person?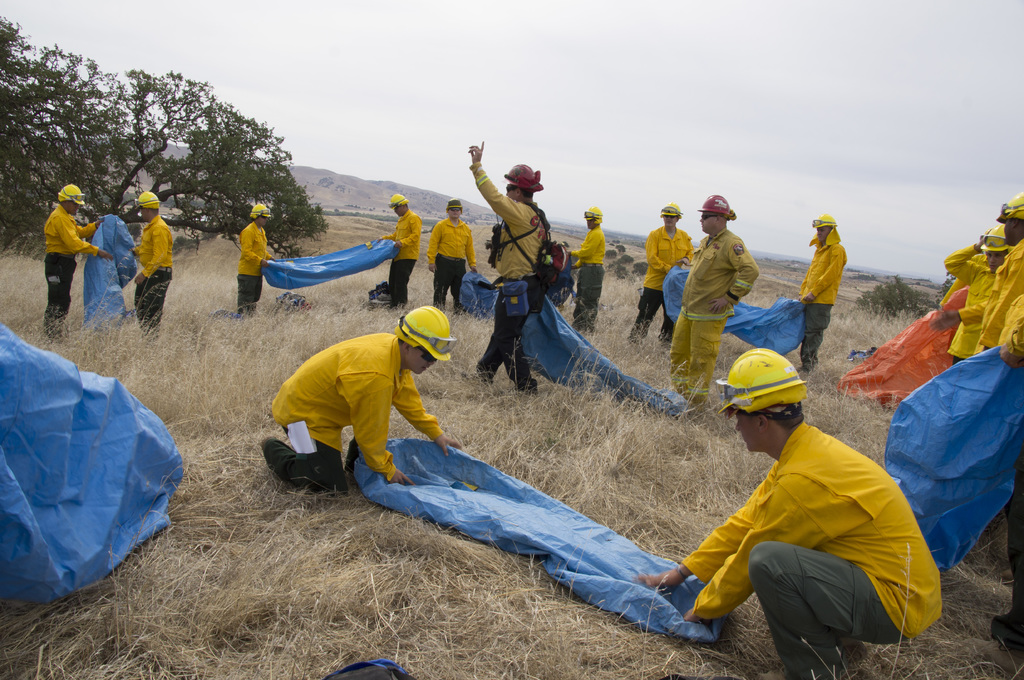
box=[465, 138, 550, 393]
